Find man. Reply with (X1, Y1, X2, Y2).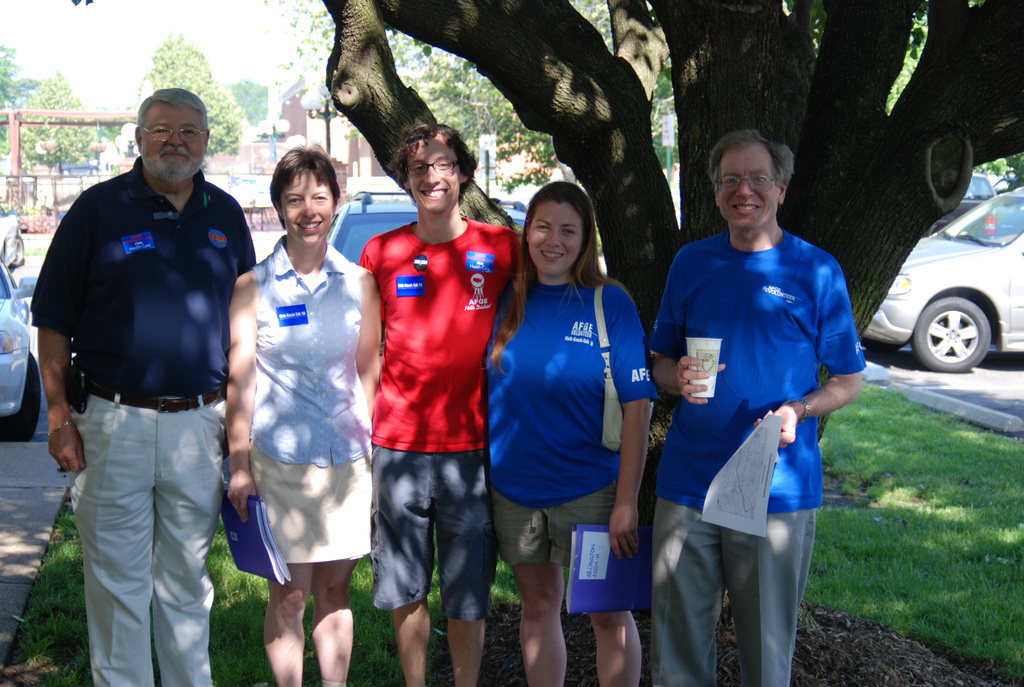
(646, 123, 866, 686).
